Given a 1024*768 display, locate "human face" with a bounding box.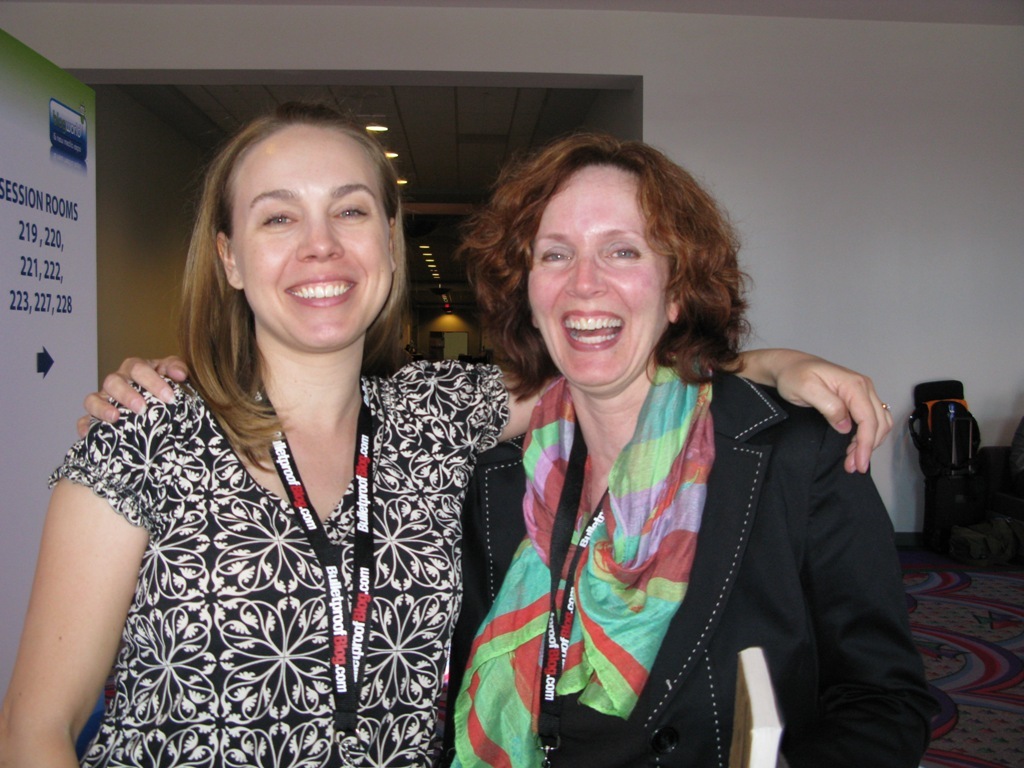
Located: [left=235, top=129, right=393, bottom=350].
